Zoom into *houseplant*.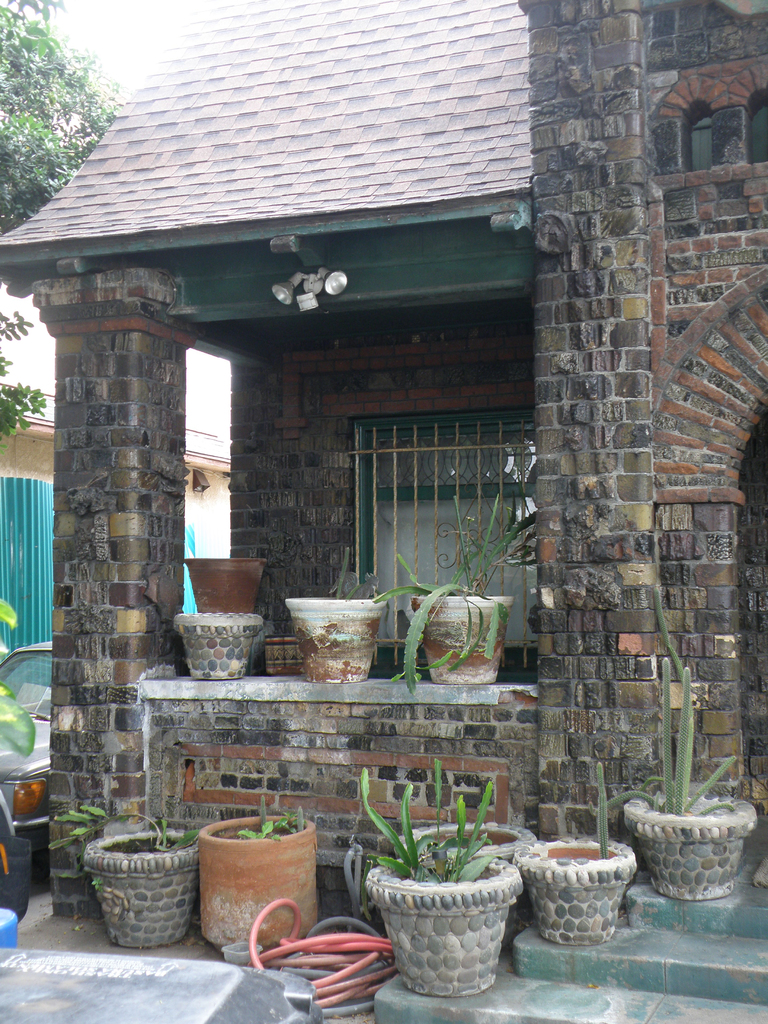
Zoom target: <box>626,540,760,899</box>.
